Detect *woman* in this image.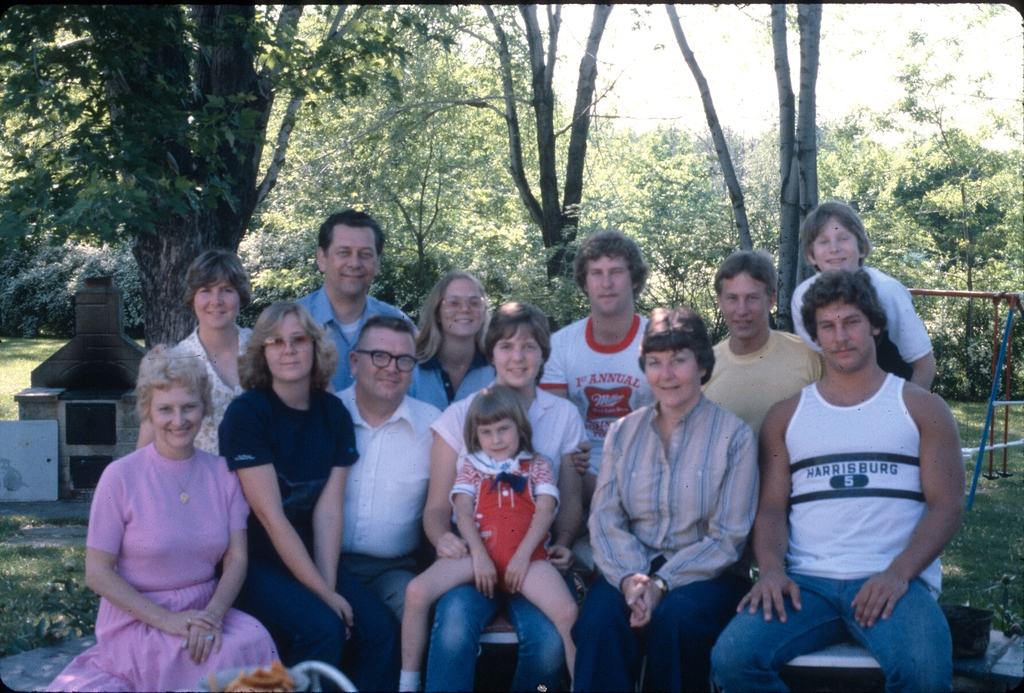
Detection: Rect(570, 304, 755, 692).
